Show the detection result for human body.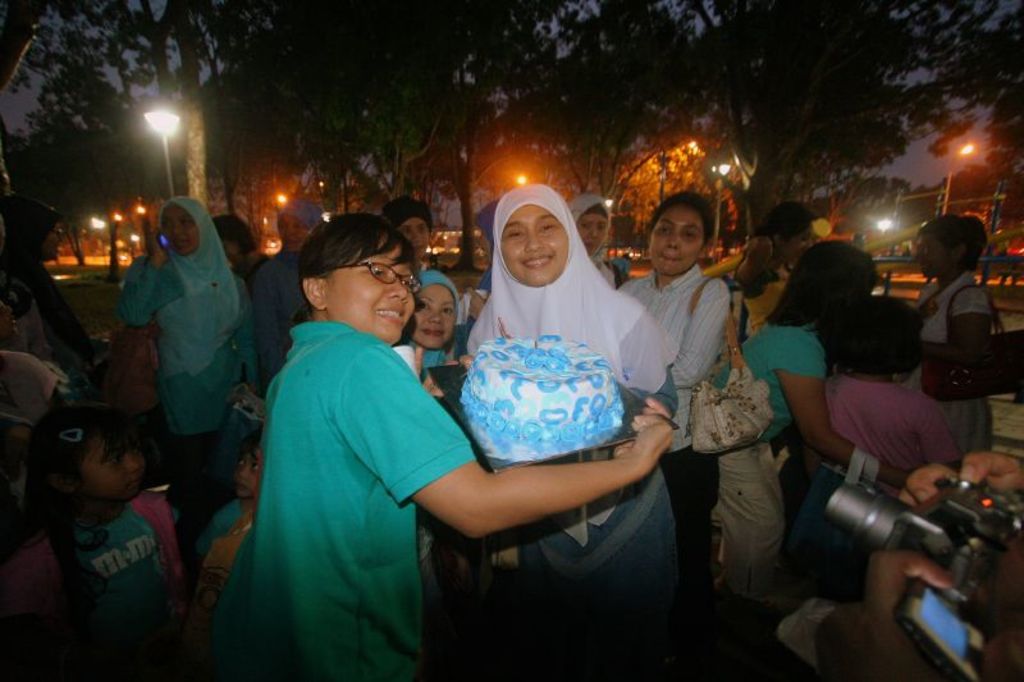
<region>0, 404, 202, 681</region>.
